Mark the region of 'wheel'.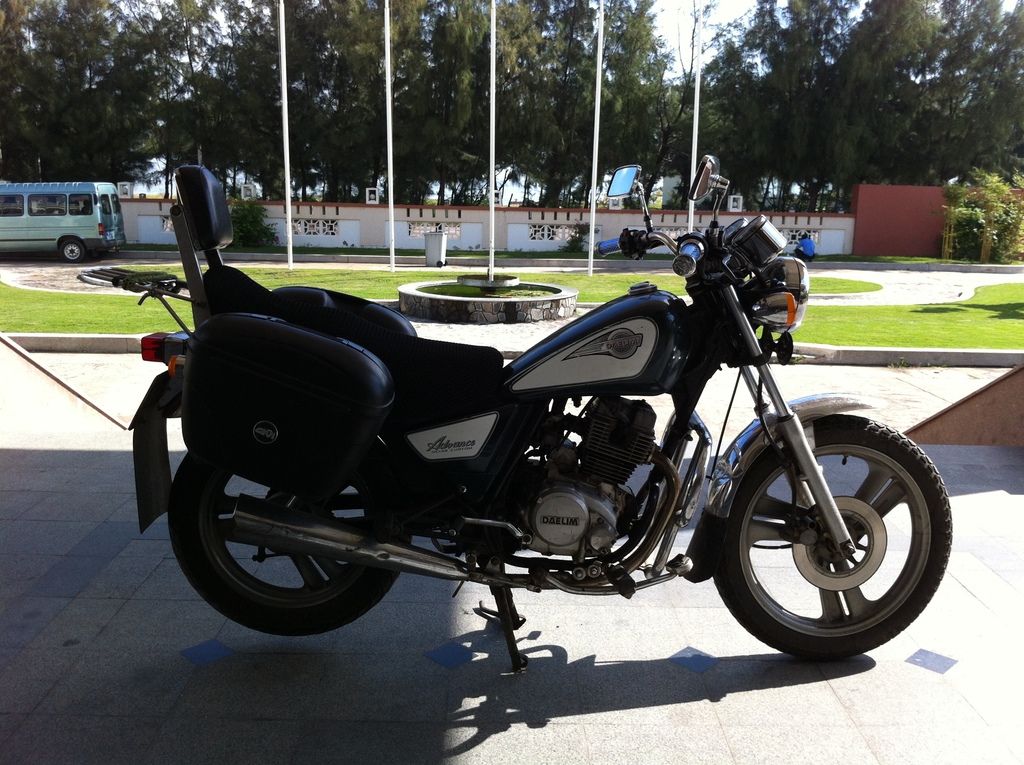
Region: BBox(705, 413, 952, 659).
